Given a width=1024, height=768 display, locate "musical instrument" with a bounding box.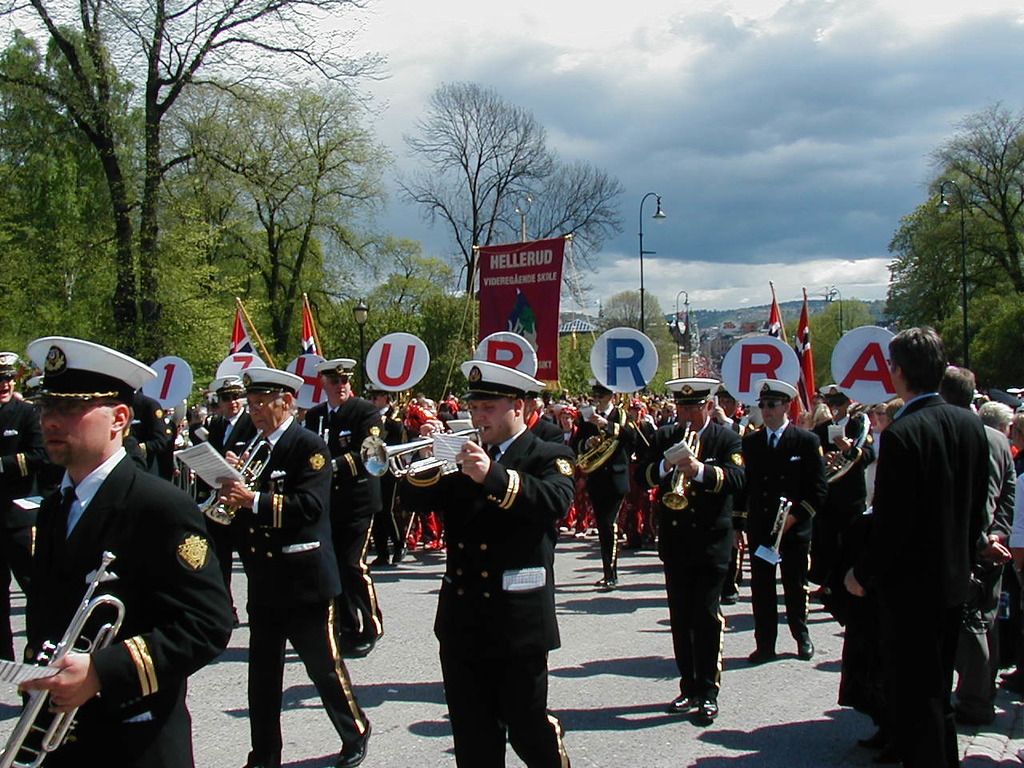
Located: BBox(361, 424, 491, 486).
